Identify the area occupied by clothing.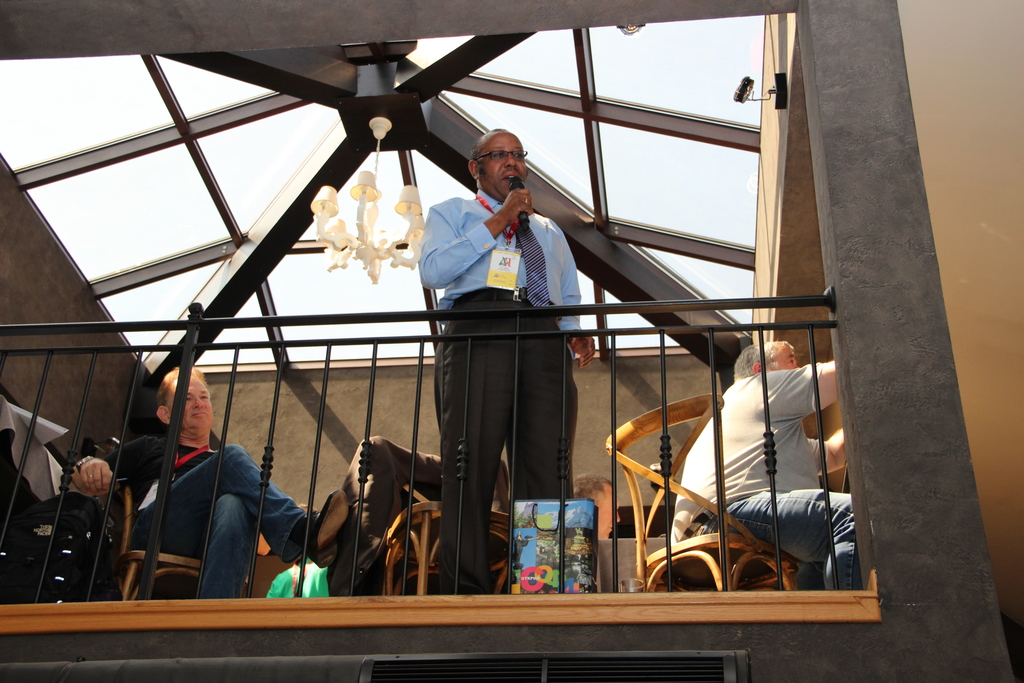
Area: (x1=327, y1=434, x2=413, y2=583).
